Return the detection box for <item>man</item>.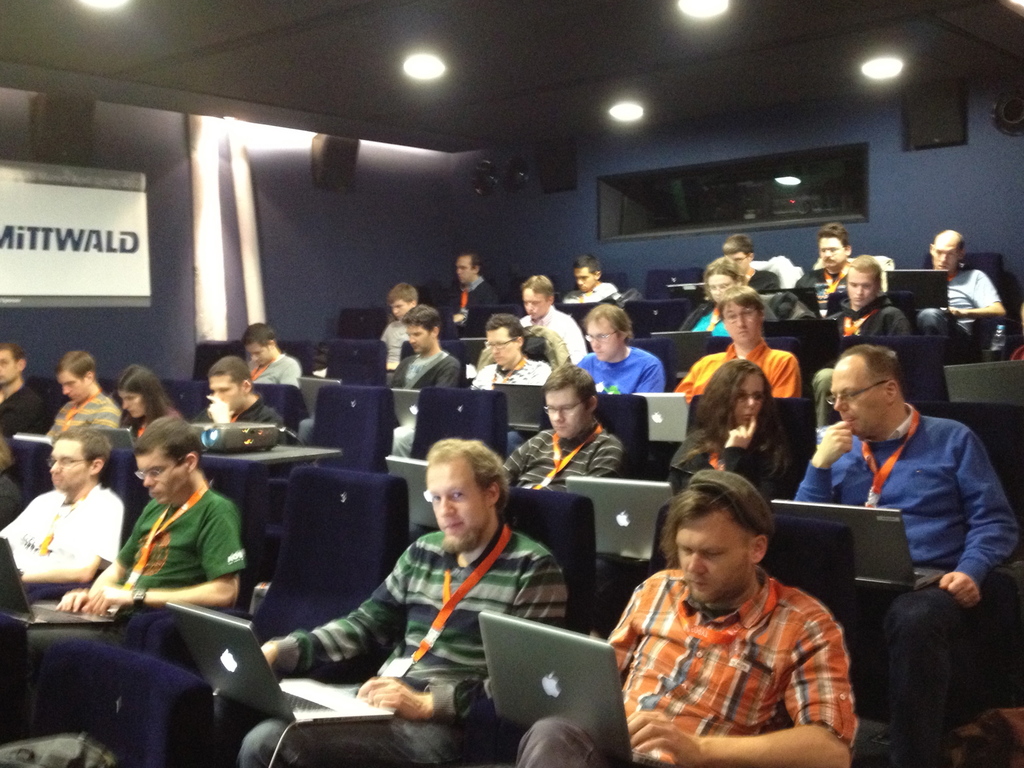
rect(380, 311, 459, 393).
